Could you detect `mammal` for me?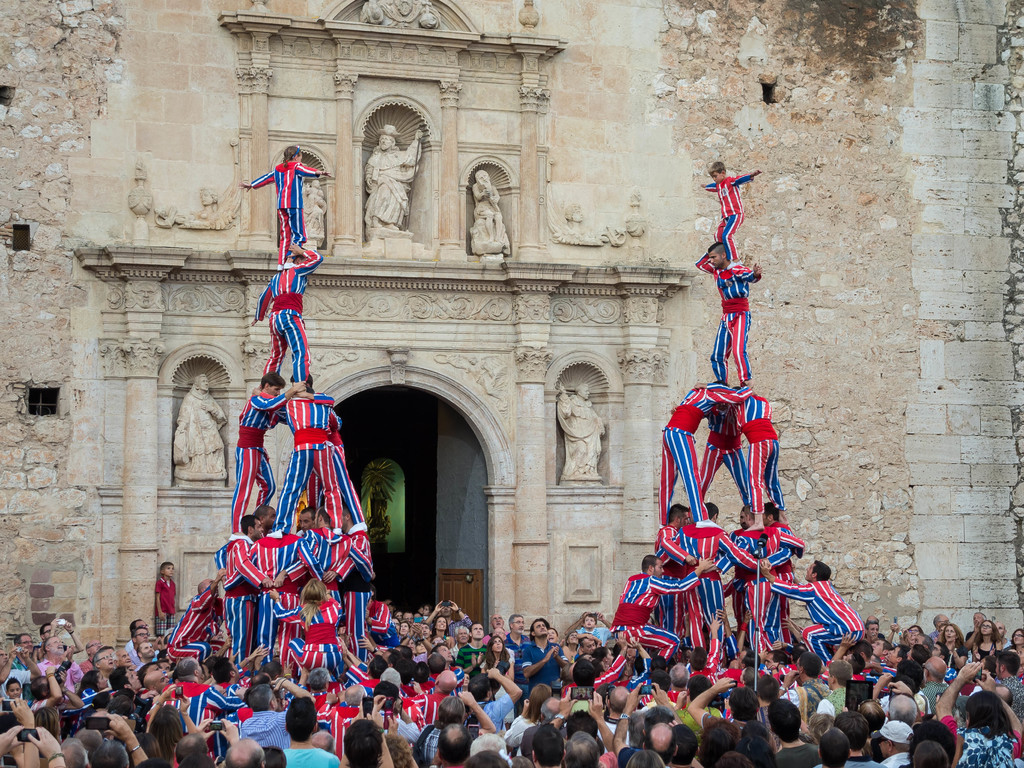
Detection result: 232:368:278:545.
